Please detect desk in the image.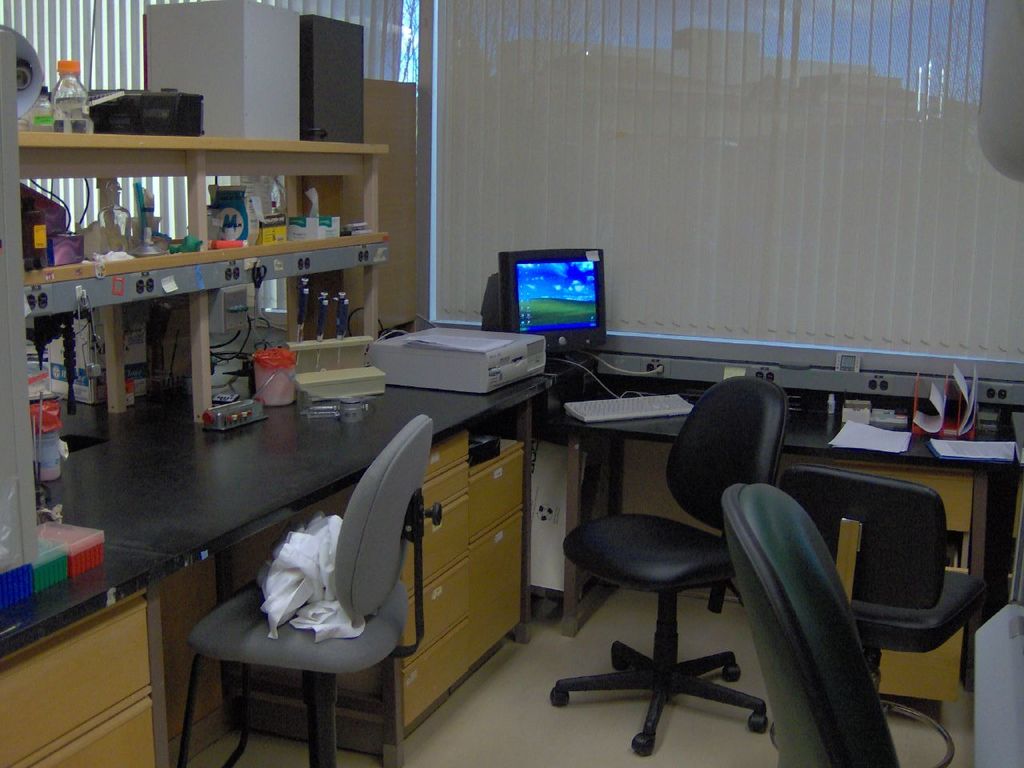
bbox(92, 334, 531, 755).
